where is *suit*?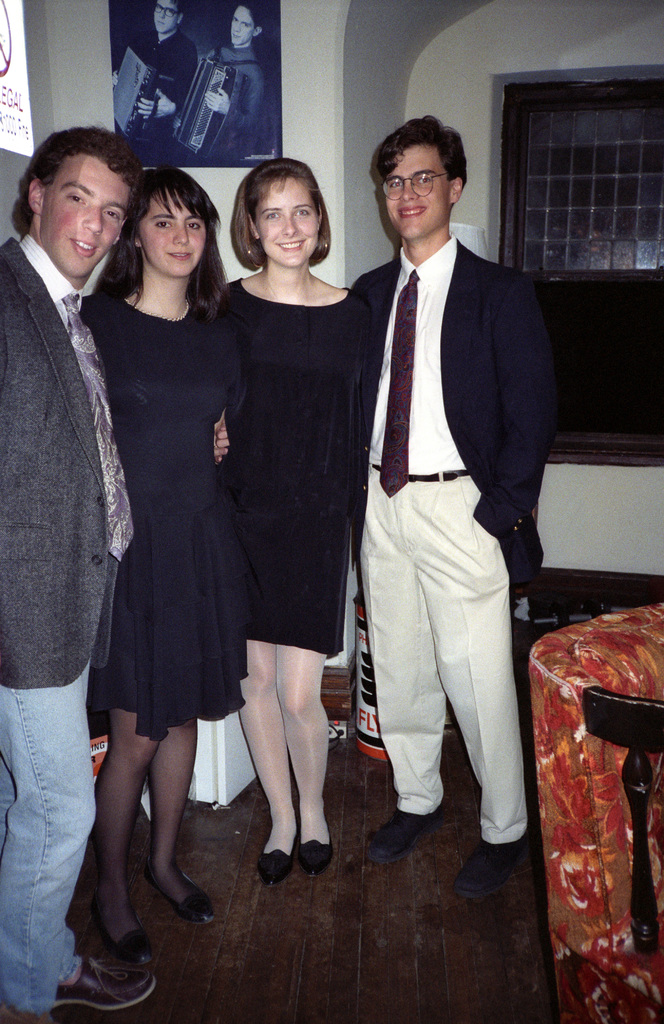
BBox(6, 131, 135, 751).
